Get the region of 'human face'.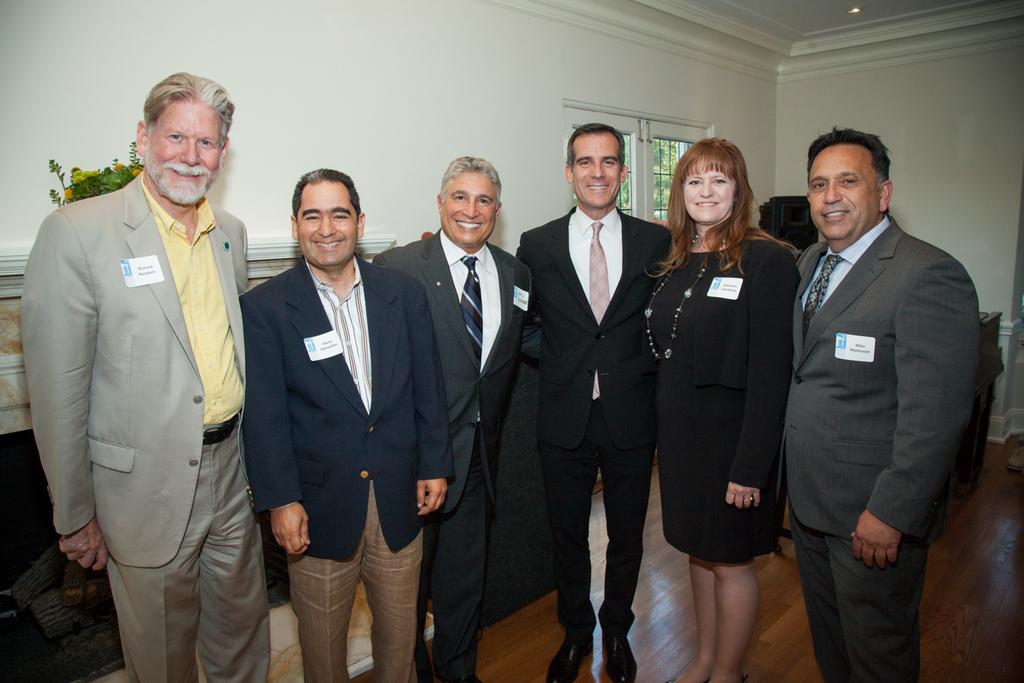
x1=145, y1=100, x2=223, y2=211.
